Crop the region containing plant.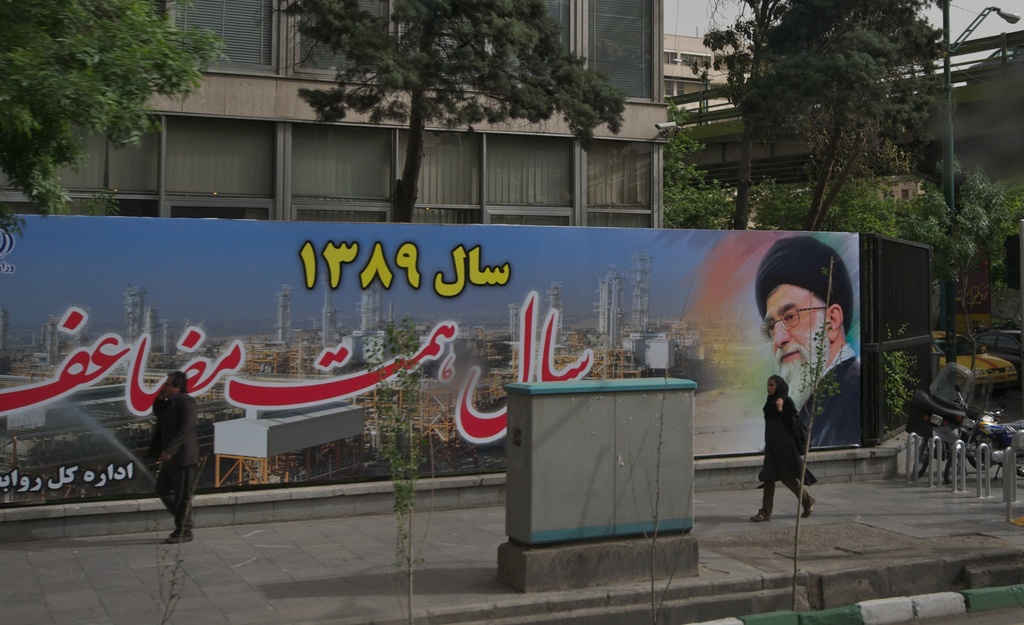
Crop region: [626,363,689,624].
